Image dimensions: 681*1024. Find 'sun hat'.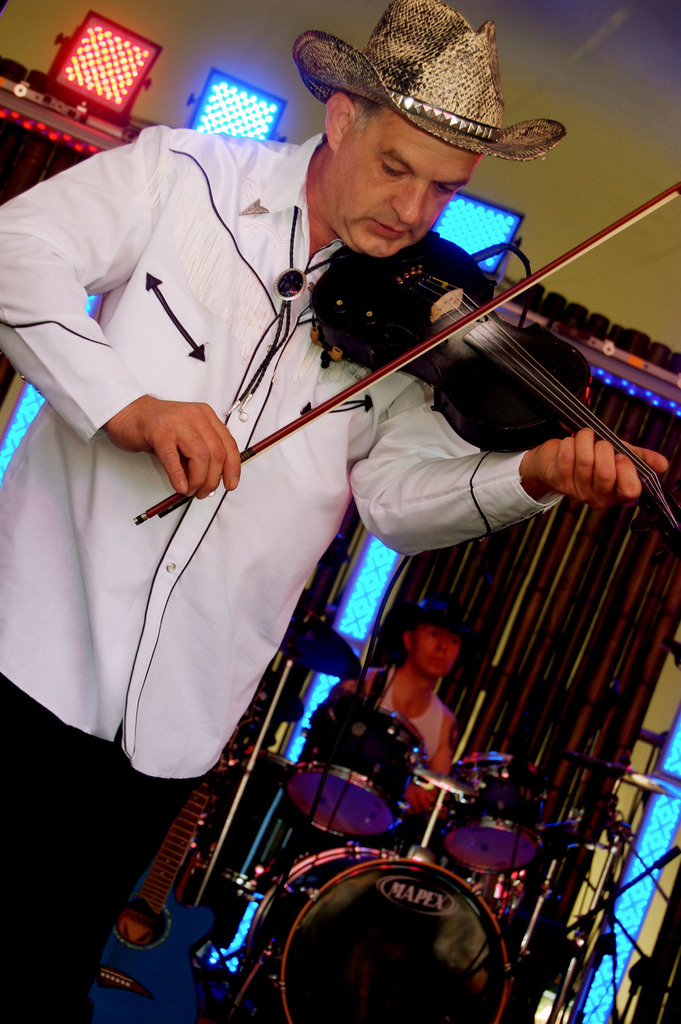
(x1=288, y1=0, x2=570, y2=173).
